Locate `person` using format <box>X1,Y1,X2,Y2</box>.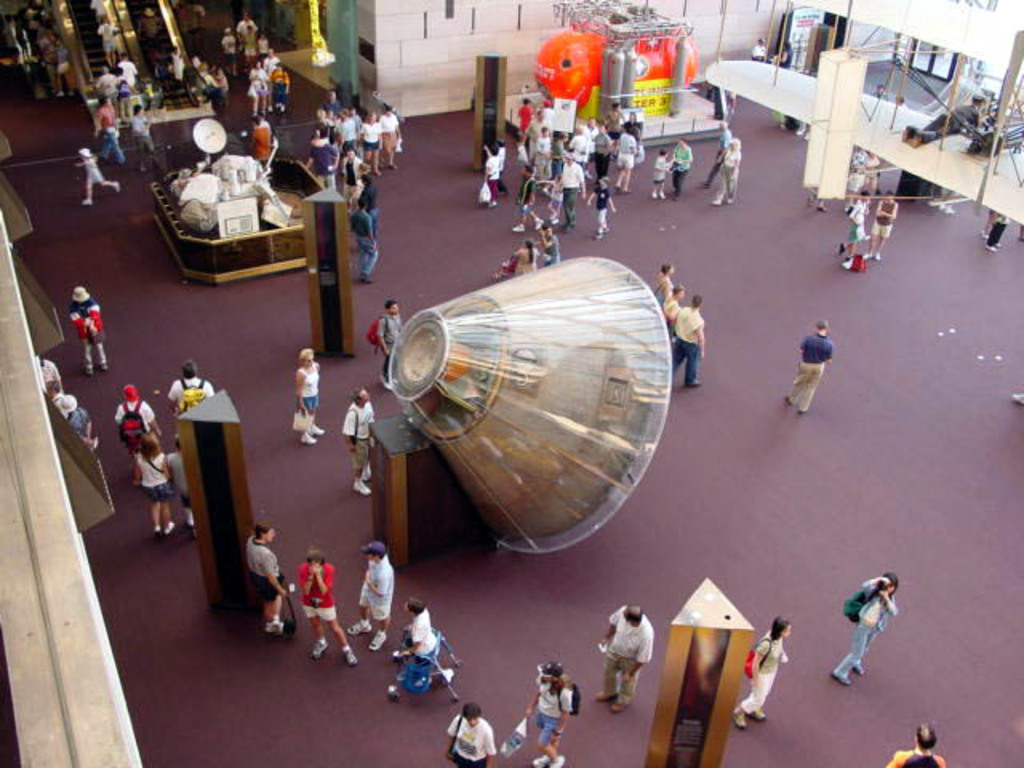
<box>291,339,325,445</box>.
